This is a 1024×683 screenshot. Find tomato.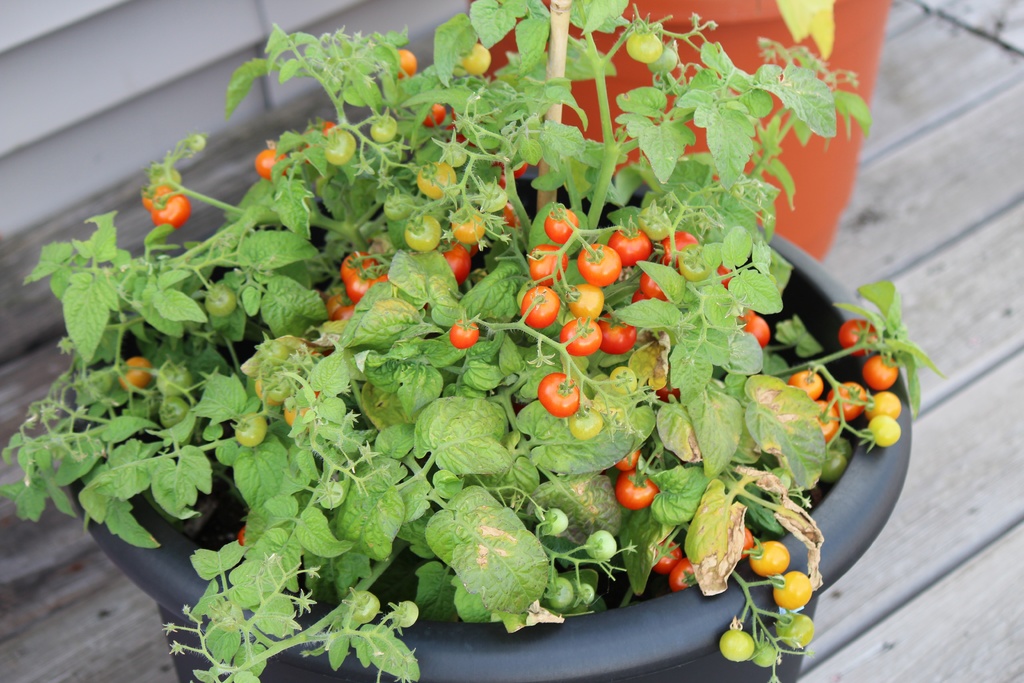
Bounding box: x1=614, y1=469, x2=659, y2=515.
